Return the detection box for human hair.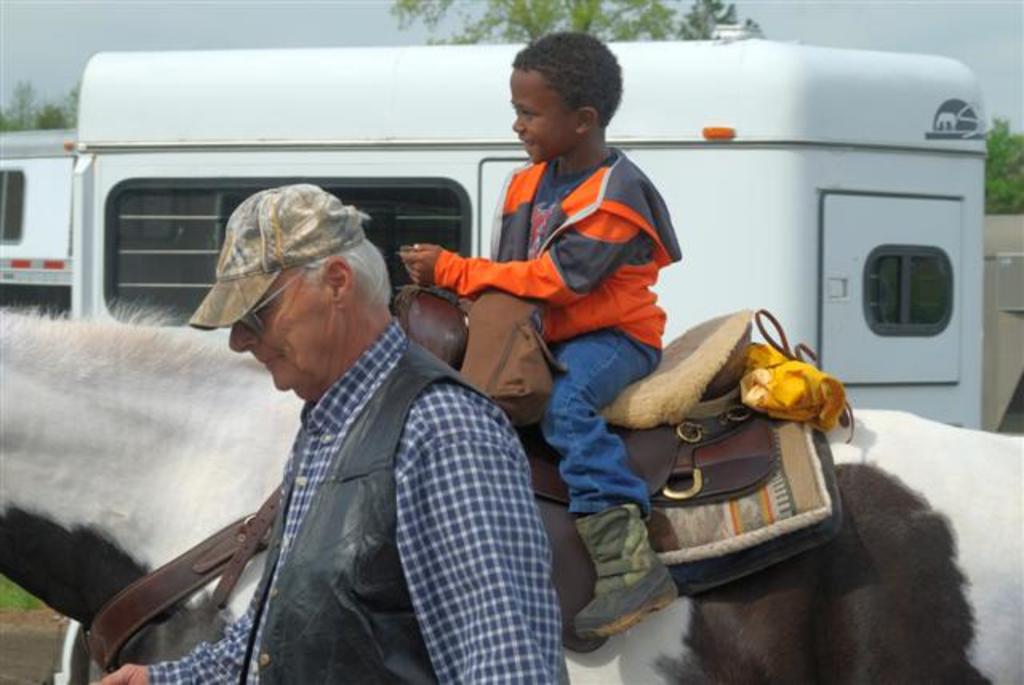
detection(512, 29, 626, 125).
